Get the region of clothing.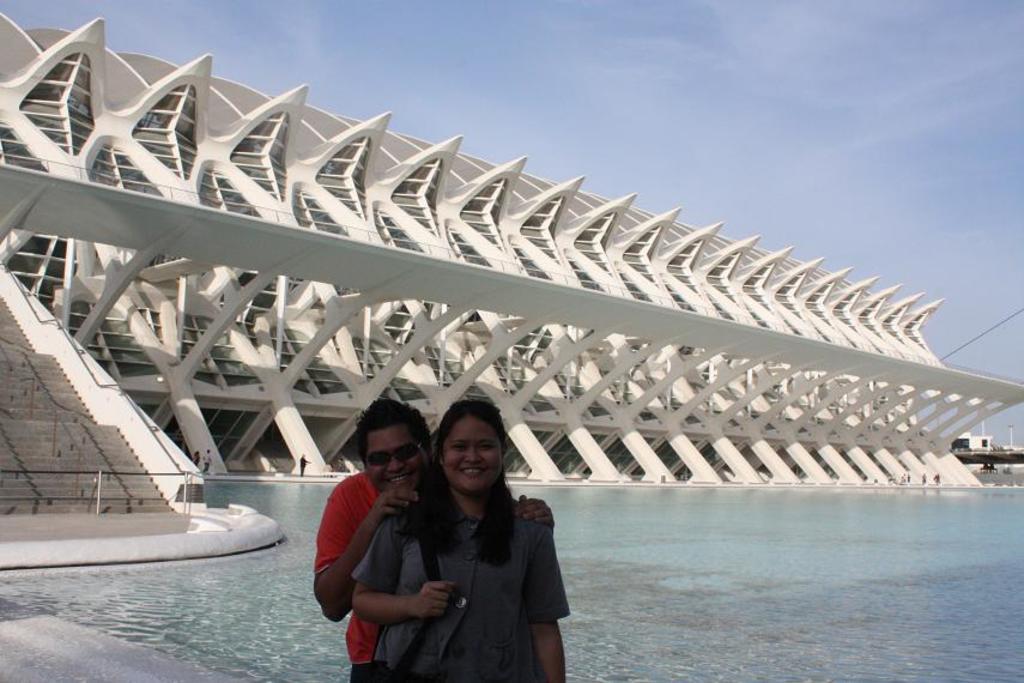
rect(368, 455, 578, 678).
